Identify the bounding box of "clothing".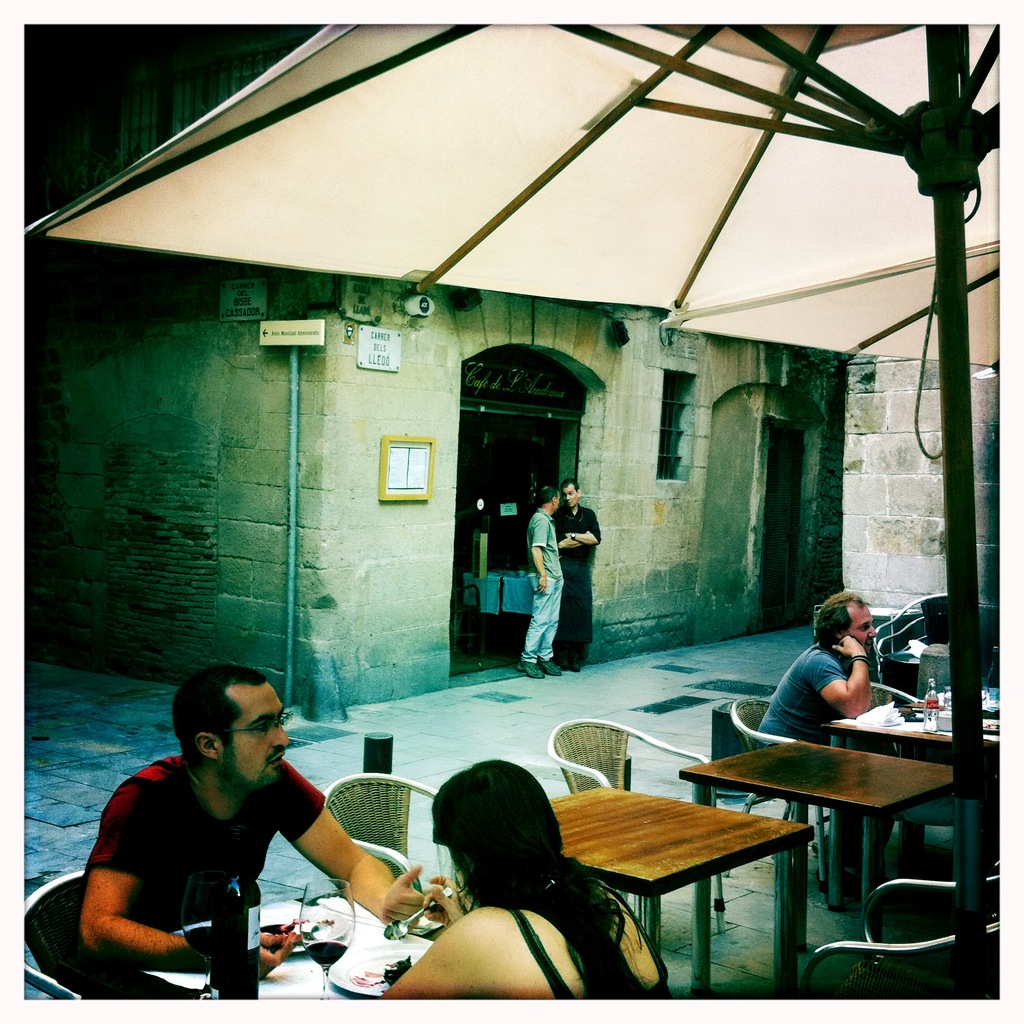
region(758, 647, 844, 741).
